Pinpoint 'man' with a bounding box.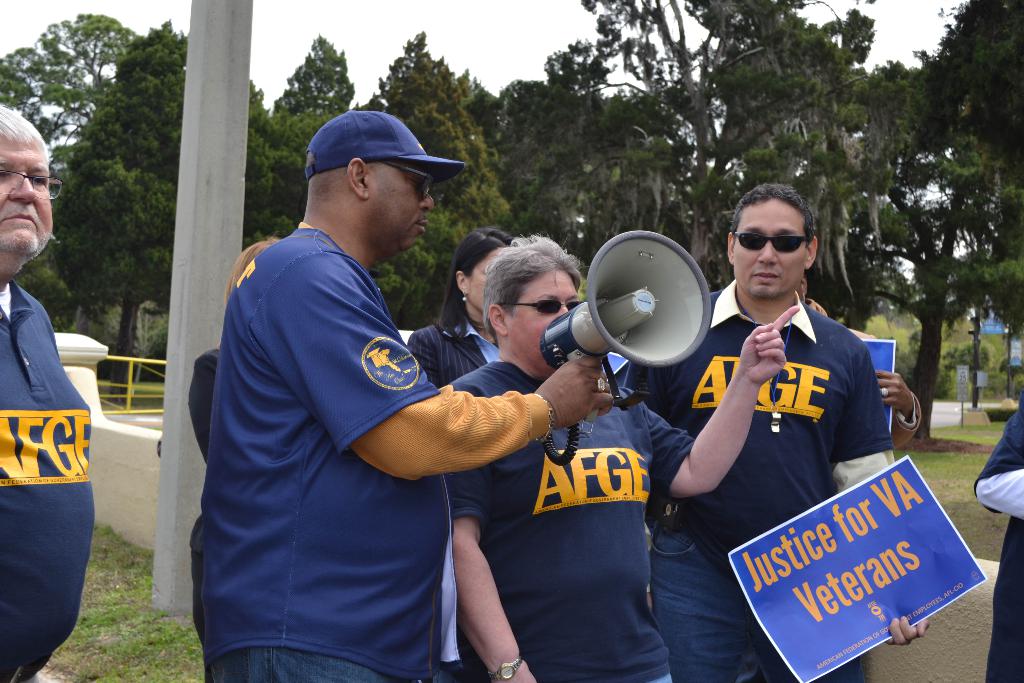
[0,104,108,682].
